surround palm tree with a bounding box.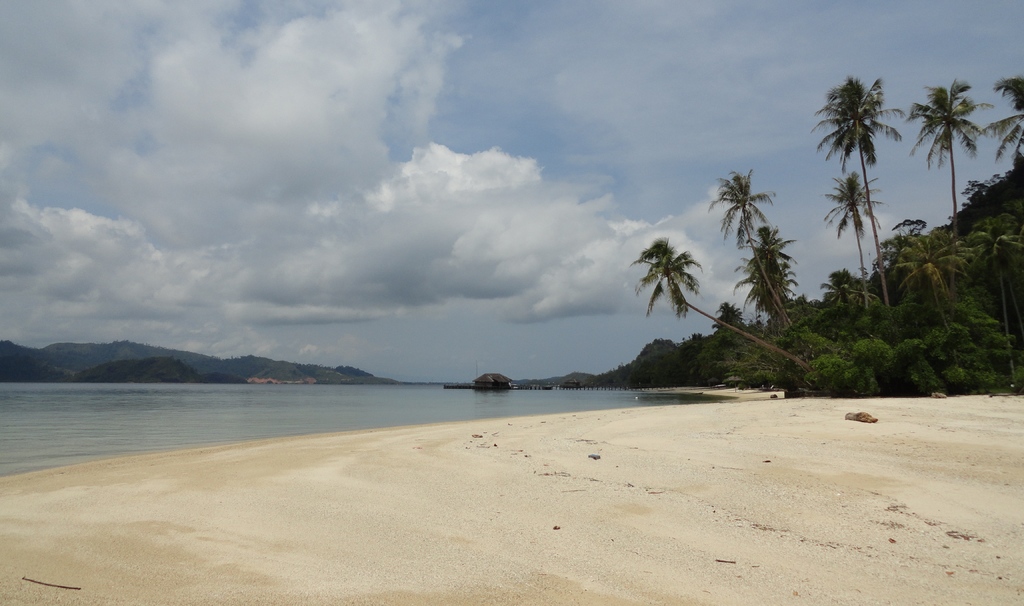
bbox(828, 71, 876, 246).
